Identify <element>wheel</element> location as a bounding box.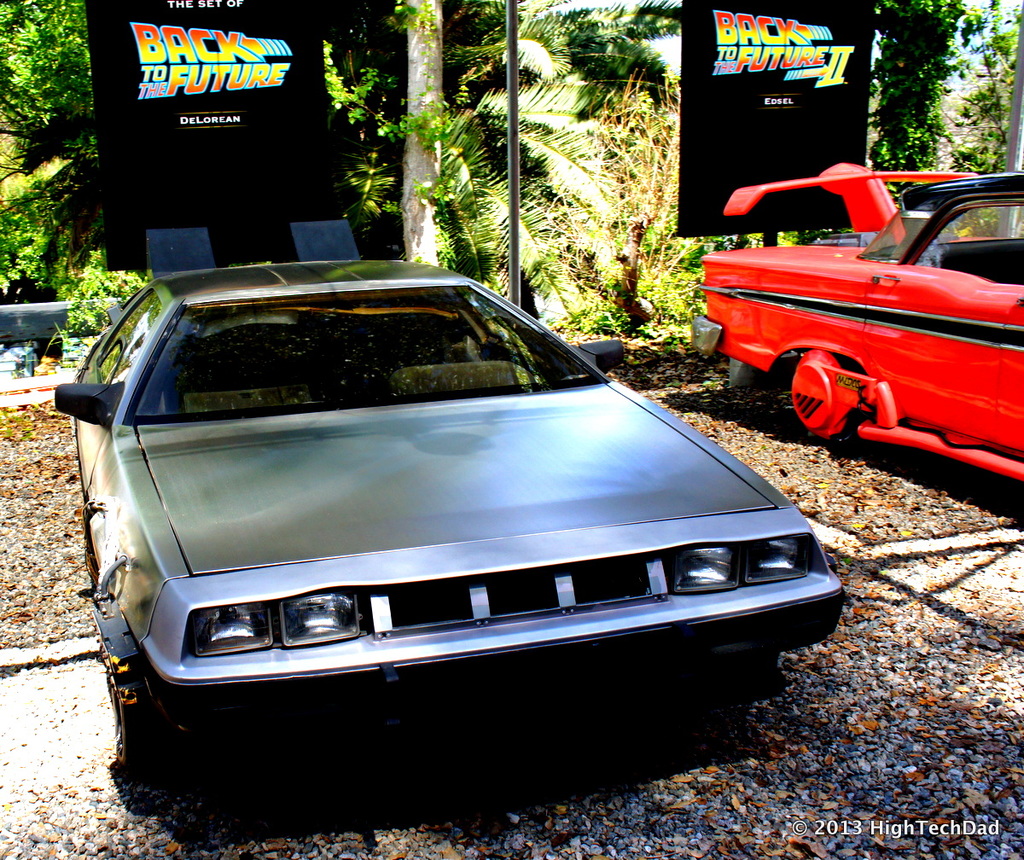
803 341 888 453.
